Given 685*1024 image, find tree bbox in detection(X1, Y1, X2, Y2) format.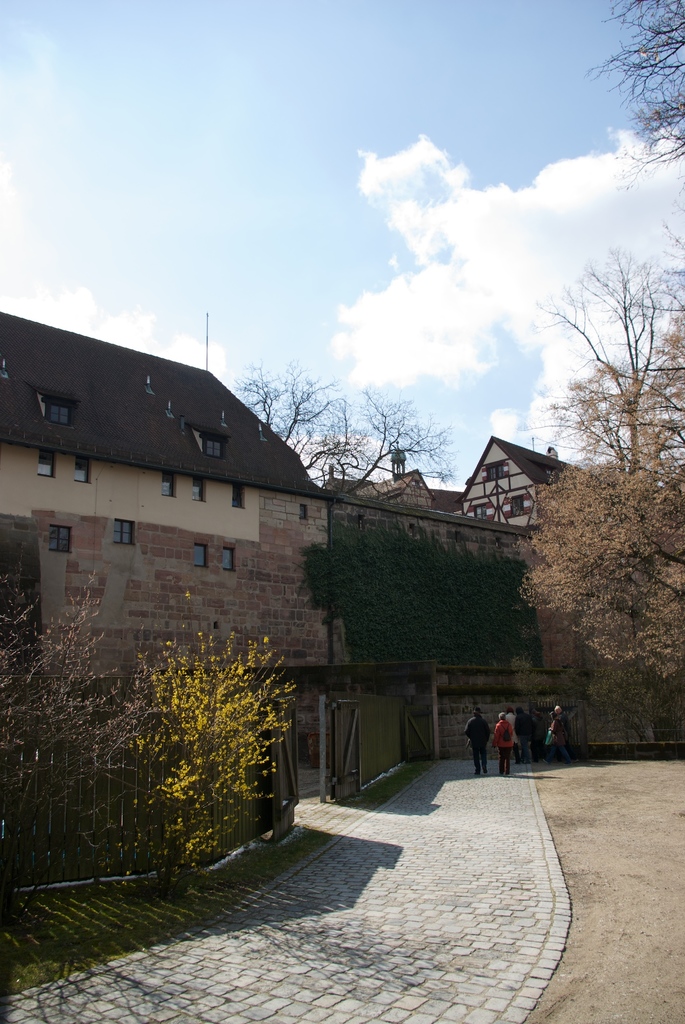
detection(516, 444, 684, 698).
